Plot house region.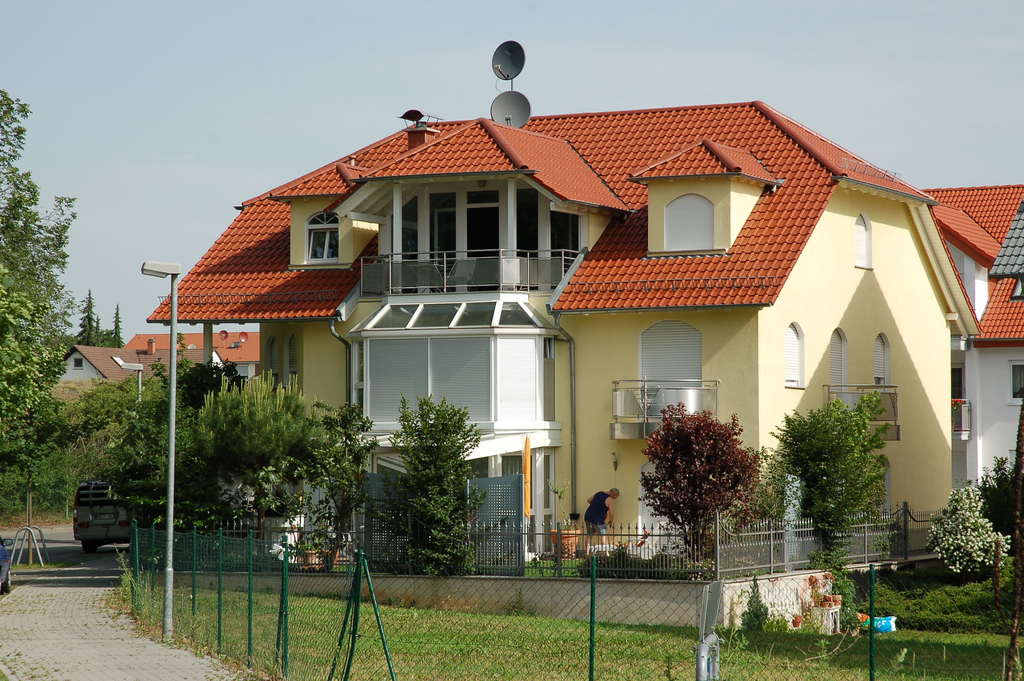
Plotted at (x1=45, y1=341, x2=165, y2=377).
